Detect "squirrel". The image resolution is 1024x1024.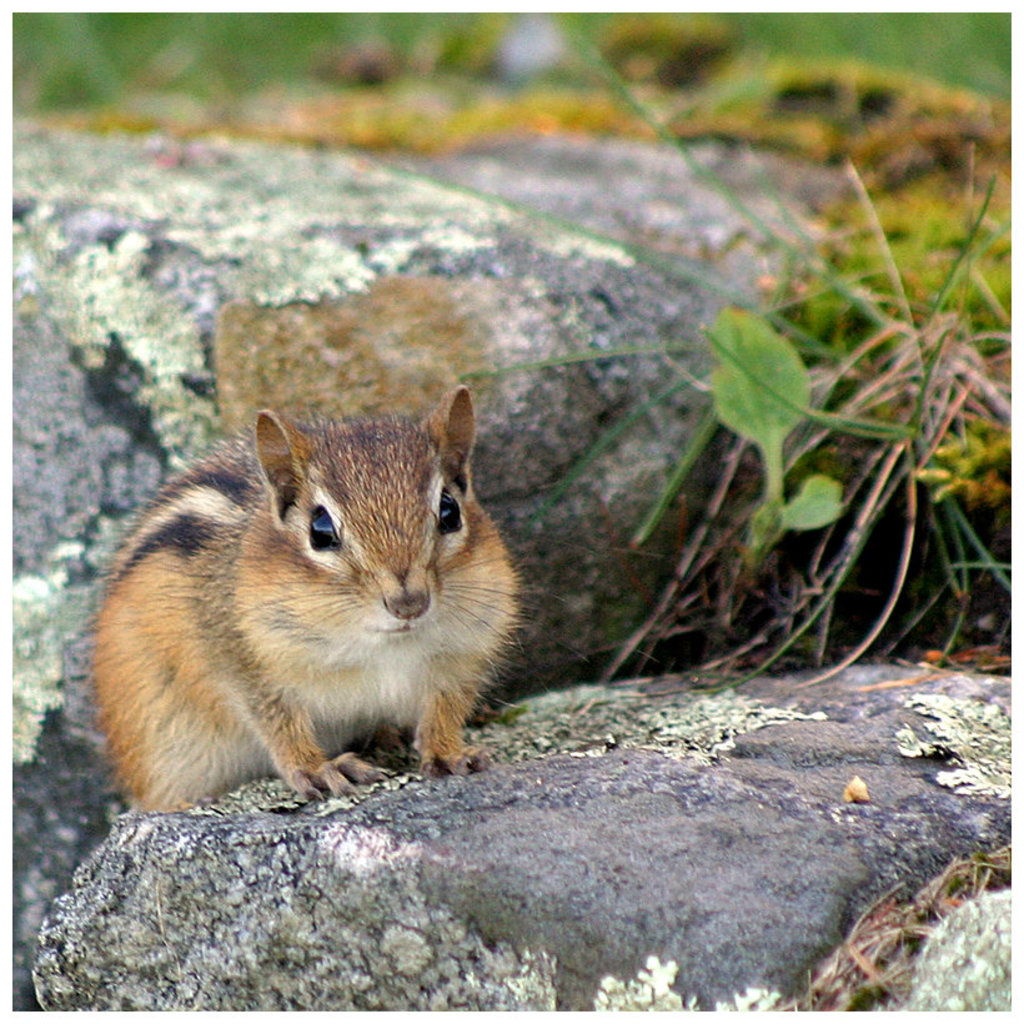
bbox(84, 378, 563, 815).
